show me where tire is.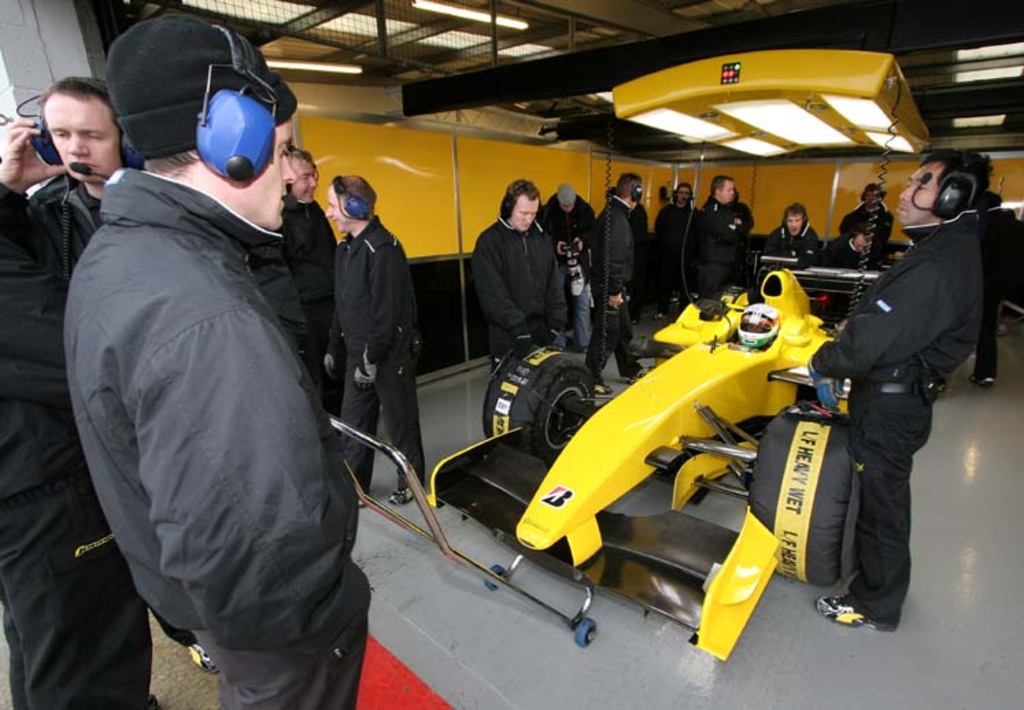
tire is at 742/410/855/580.
